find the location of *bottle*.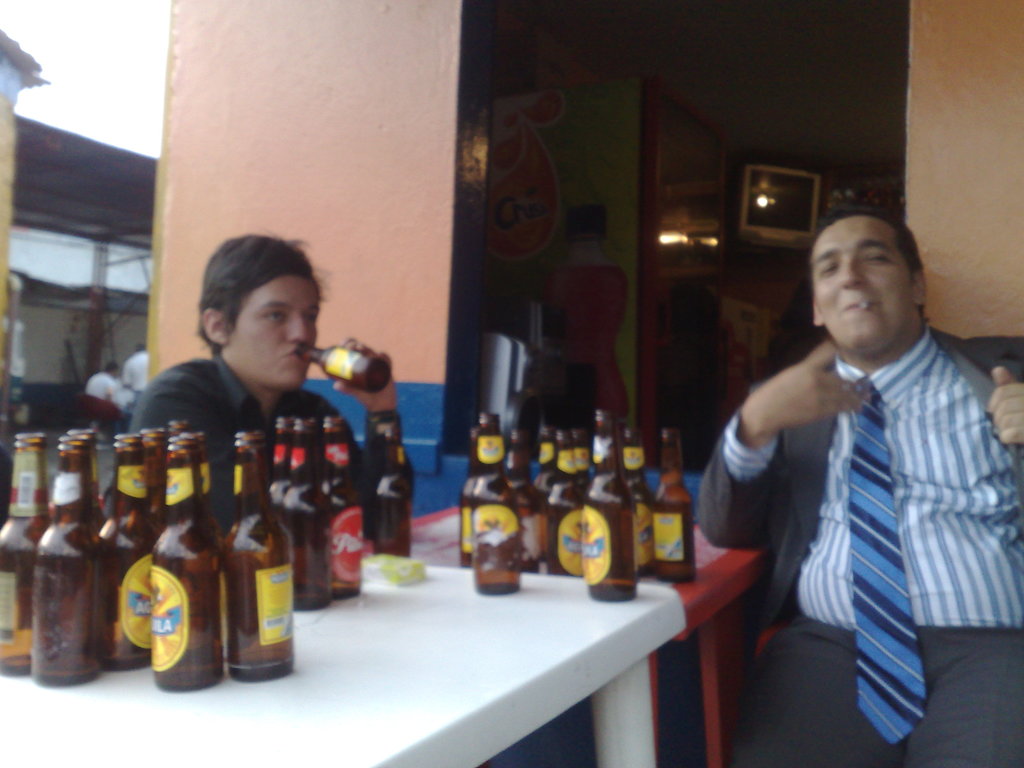
Location: left=544, top=437, right=590, bottom=580.
